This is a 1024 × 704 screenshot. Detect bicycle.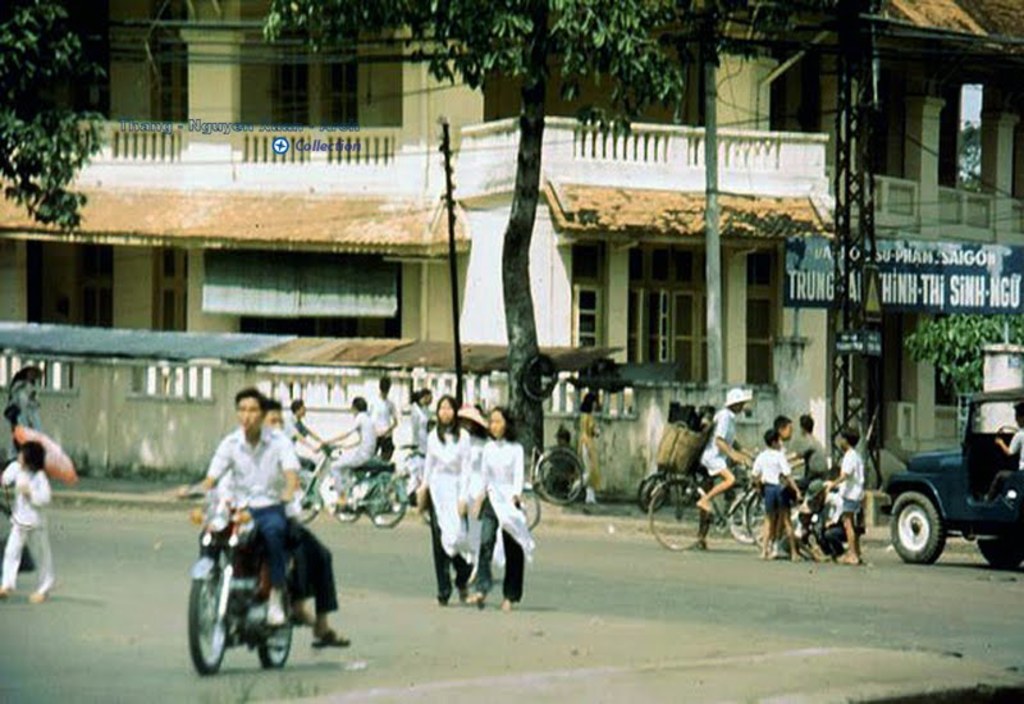
left=646, top=445, right=801, bottom=549.
